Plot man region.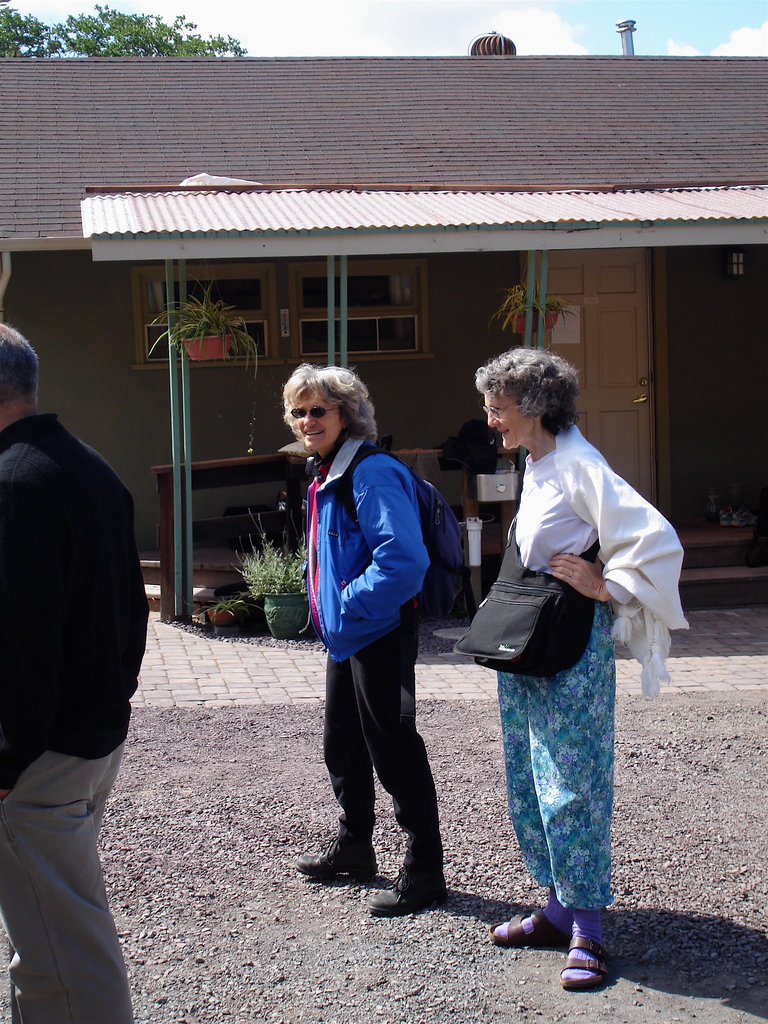
Plotted at box(278, 359, 431, 917).
